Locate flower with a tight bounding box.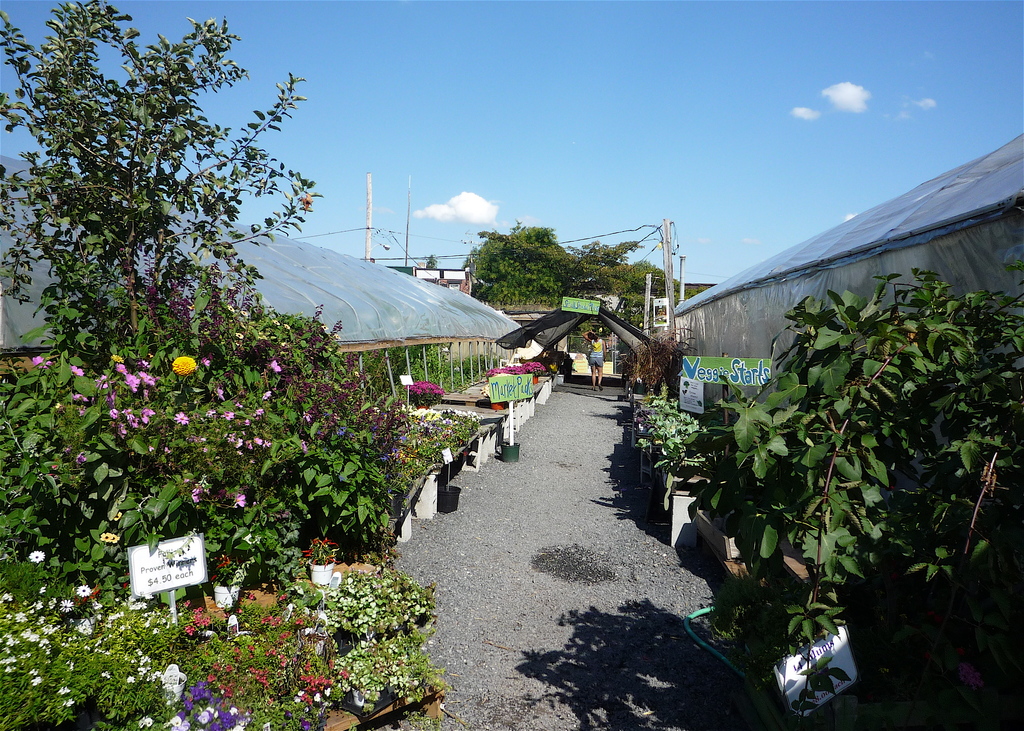
{"left": 100, "top": 531, "right": 115, "bottom": 544}.
